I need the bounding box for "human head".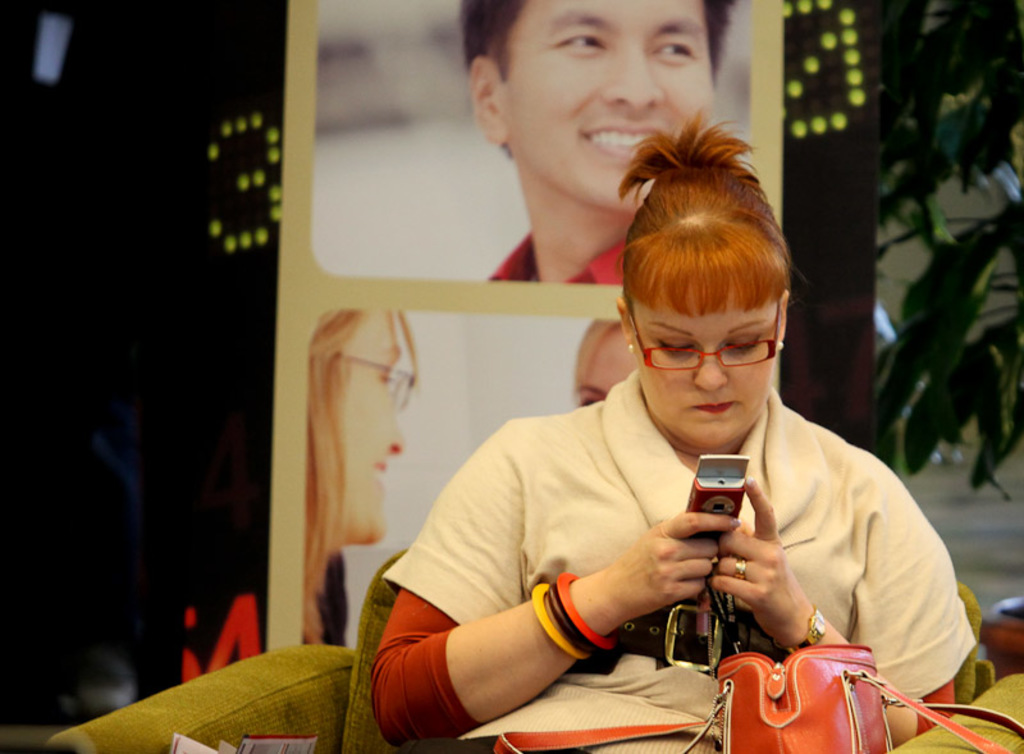
Here it is: [306, 306, 428, 554].
